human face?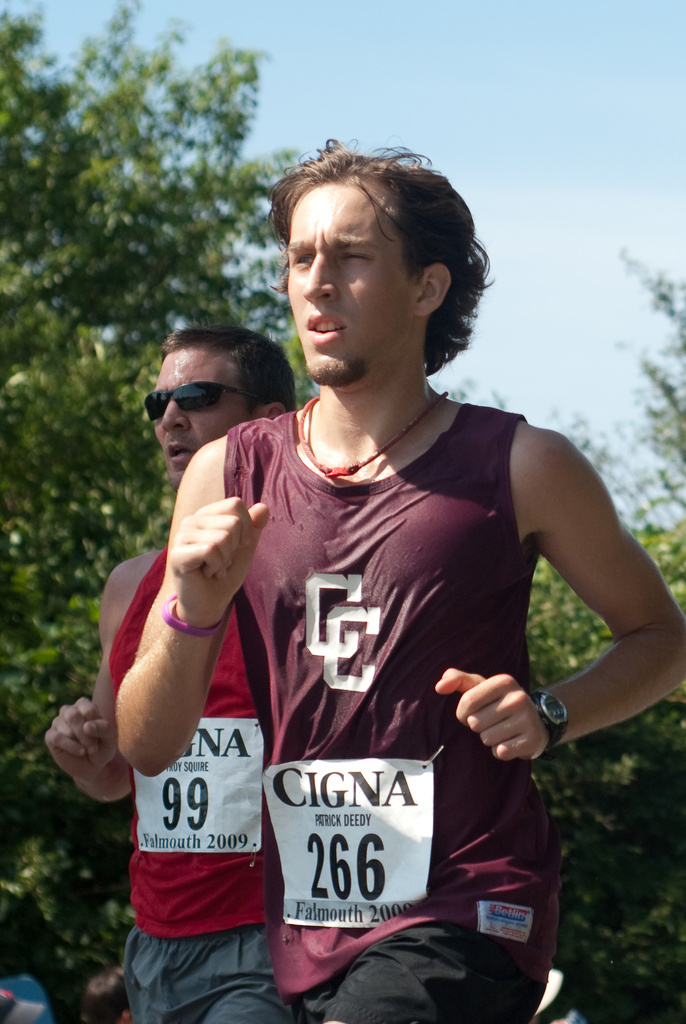
[146, 344, 243, 490]
